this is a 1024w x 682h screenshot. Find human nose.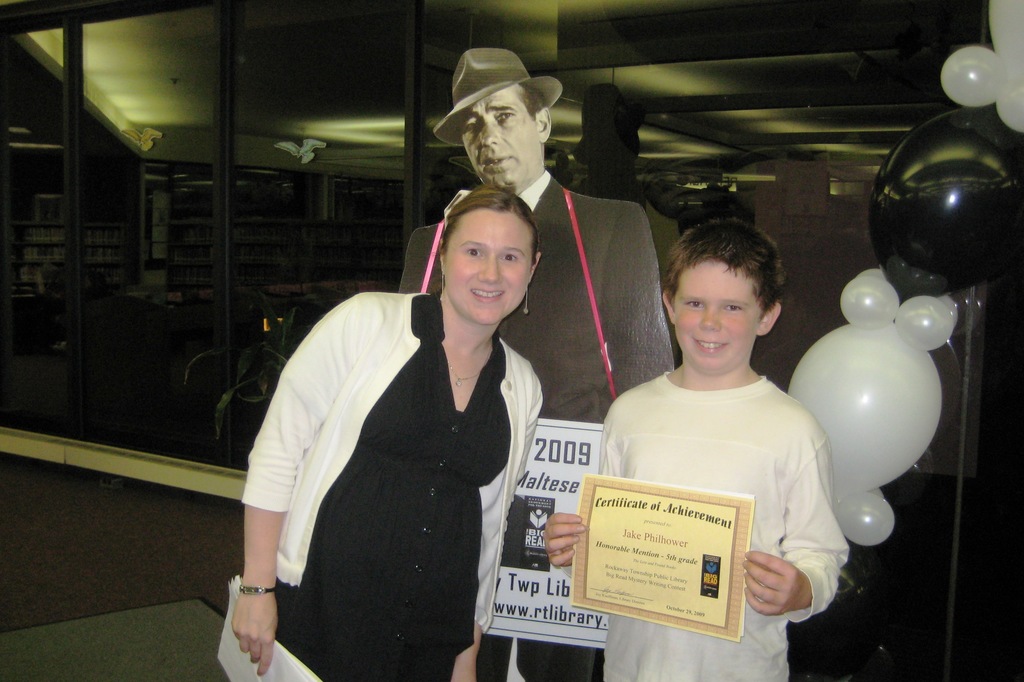
Bounding box: (left=480, top=119, right=501, bottom=148).
